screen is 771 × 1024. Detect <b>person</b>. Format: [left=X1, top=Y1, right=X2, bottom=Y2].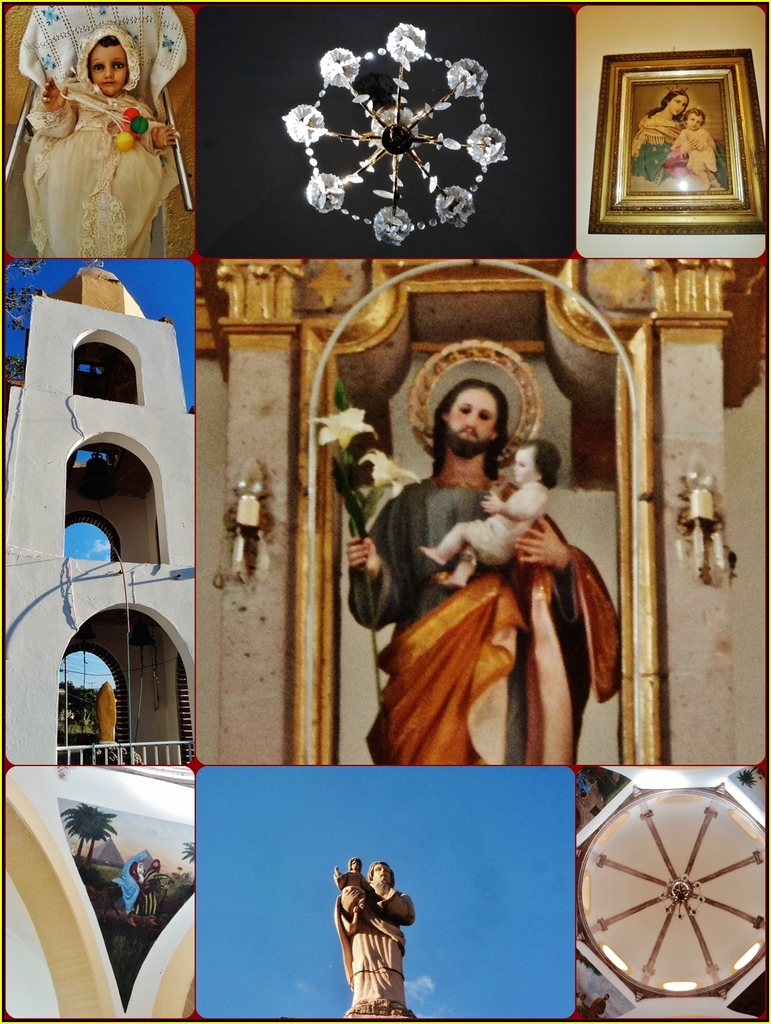
[left=624, top=82, right=690, bottom=202].
